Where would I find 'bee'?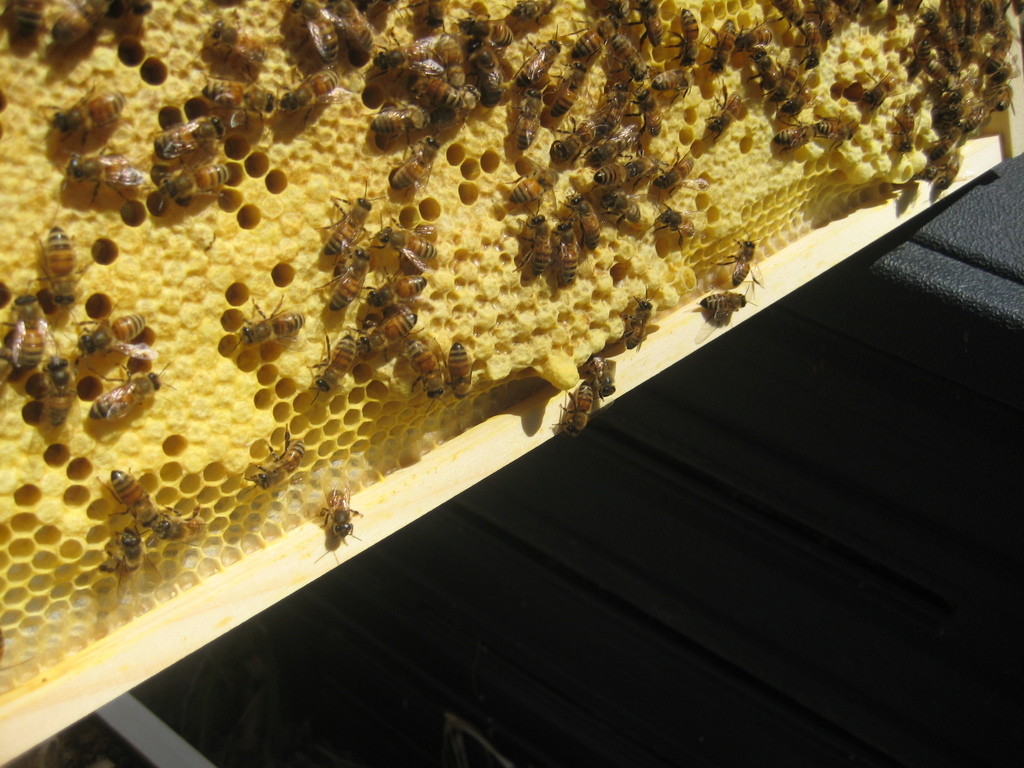
At [left=337, top=0, right=376, bottom=76].
